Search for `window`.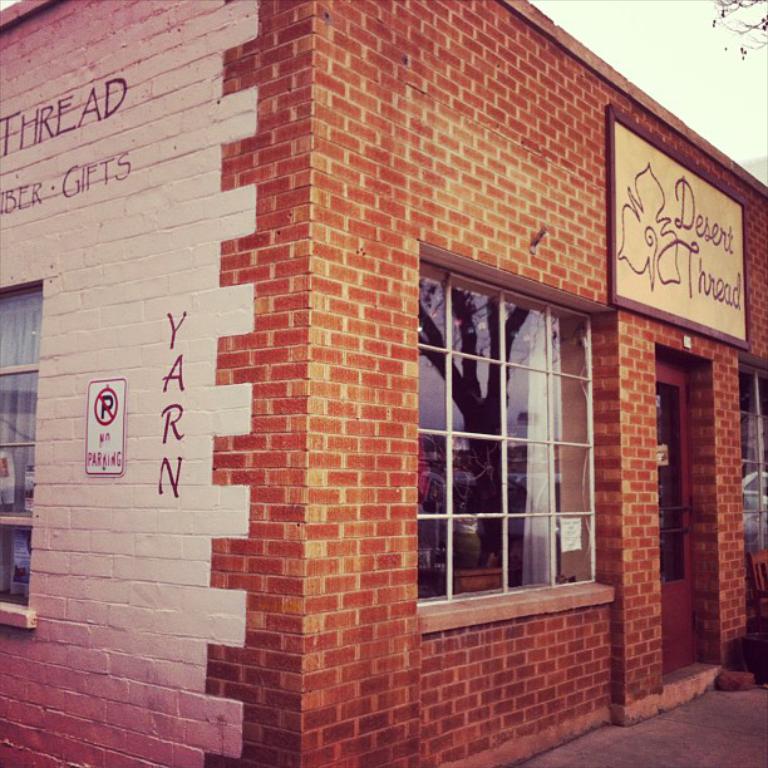
Found at {"x1": 738, "y1": 359, "x2": 767, "y2": 605}.
